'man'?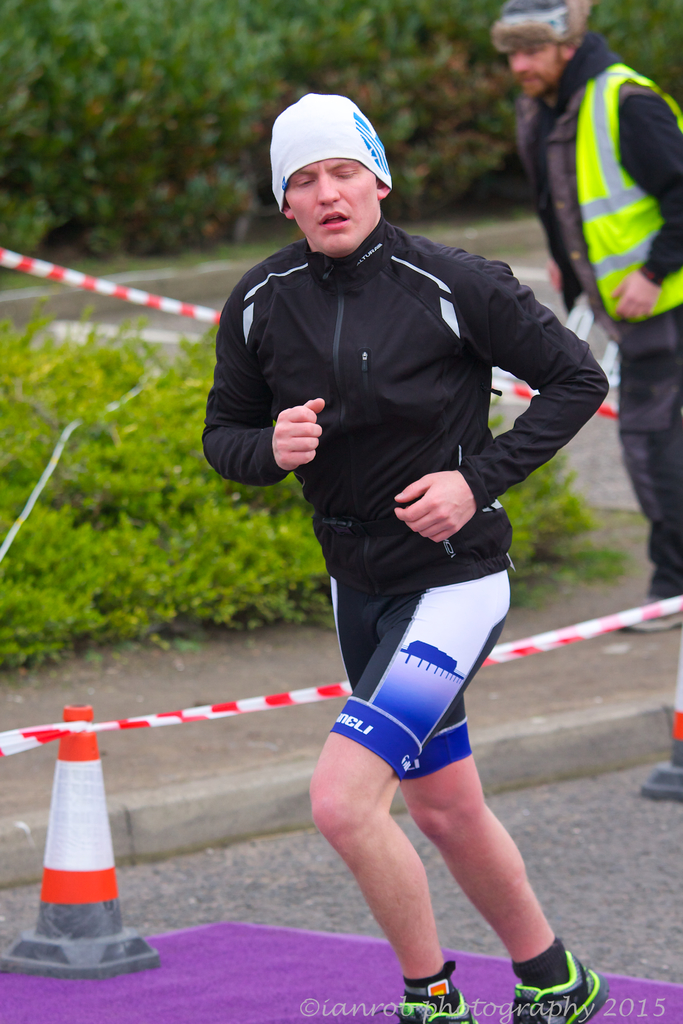
<box>486,0,682,630</box>
